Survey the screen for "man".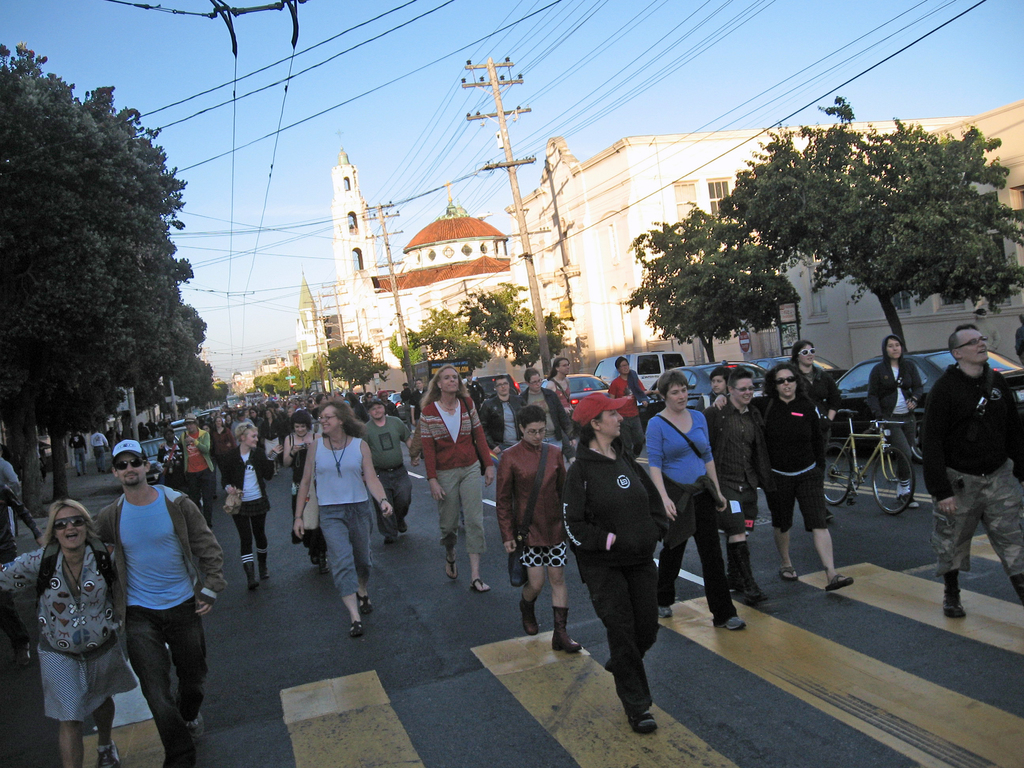
Survey found: 703/368/775/601.
